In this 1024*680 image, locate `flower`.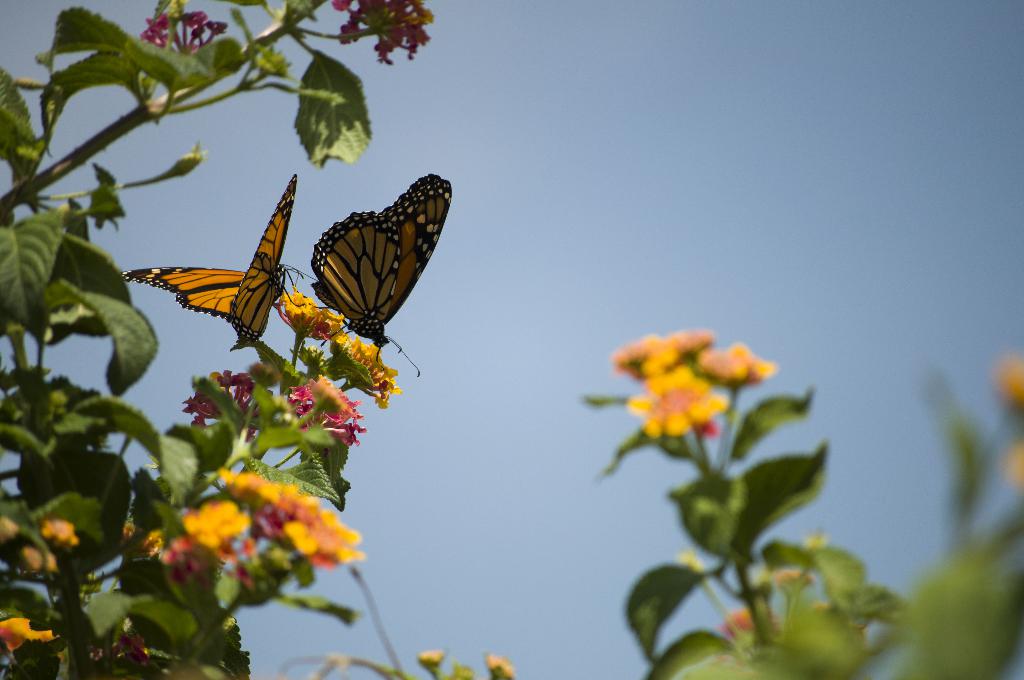
Bounding box: [left=0, top=615, right=58, bottom=658].
